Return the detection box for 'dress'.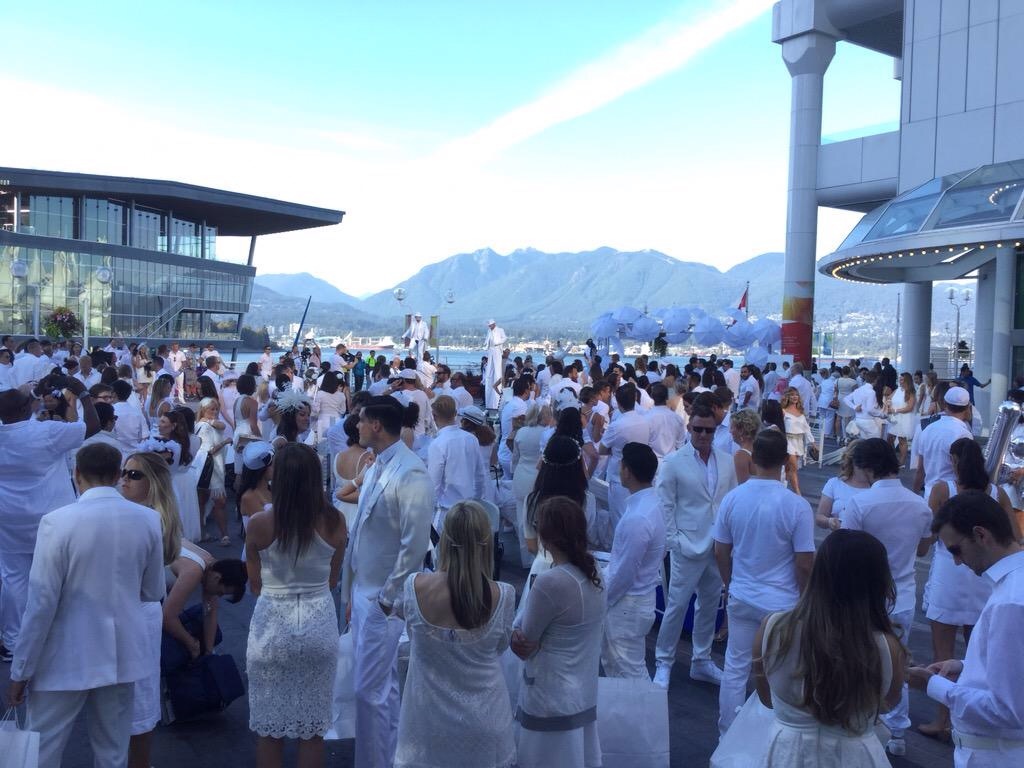
<region>241, 526, 339, 740</region>.
